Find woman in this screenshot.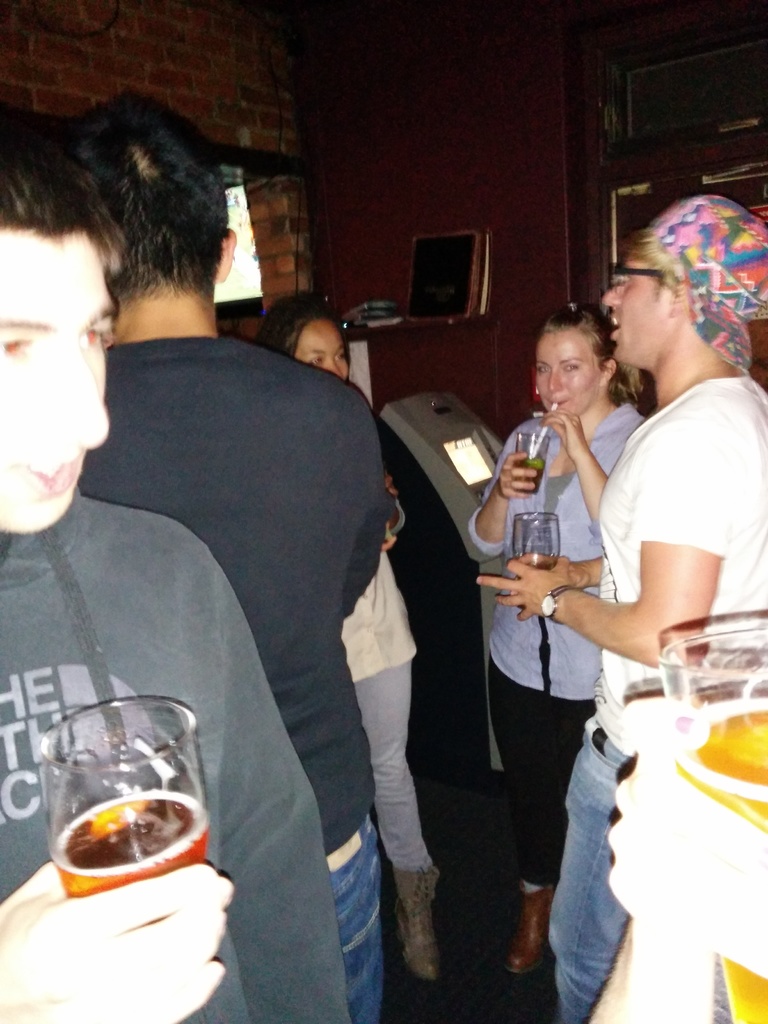
The bounding box for woman is region(459, 318, 645, 993).
